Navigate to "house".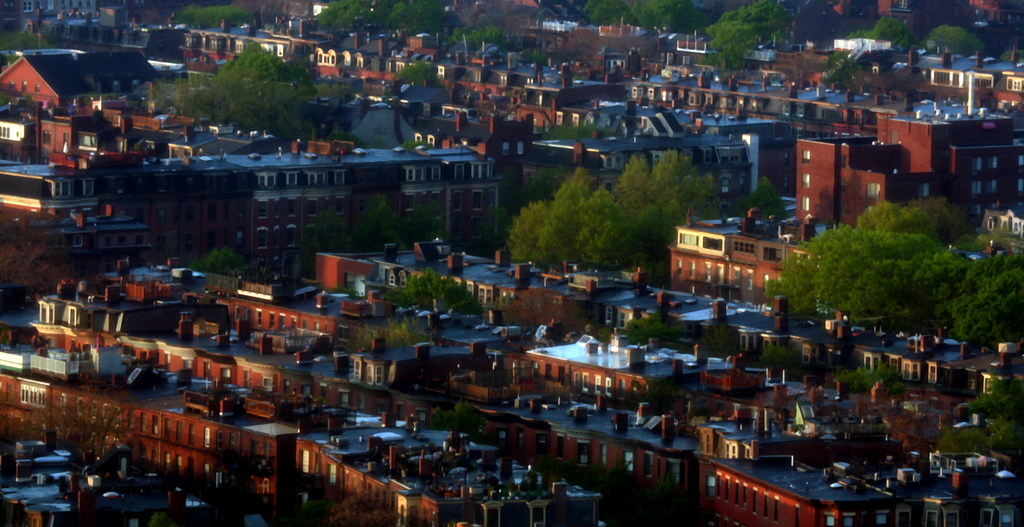
Navigation target: box=[610, 45, 650, 101].
